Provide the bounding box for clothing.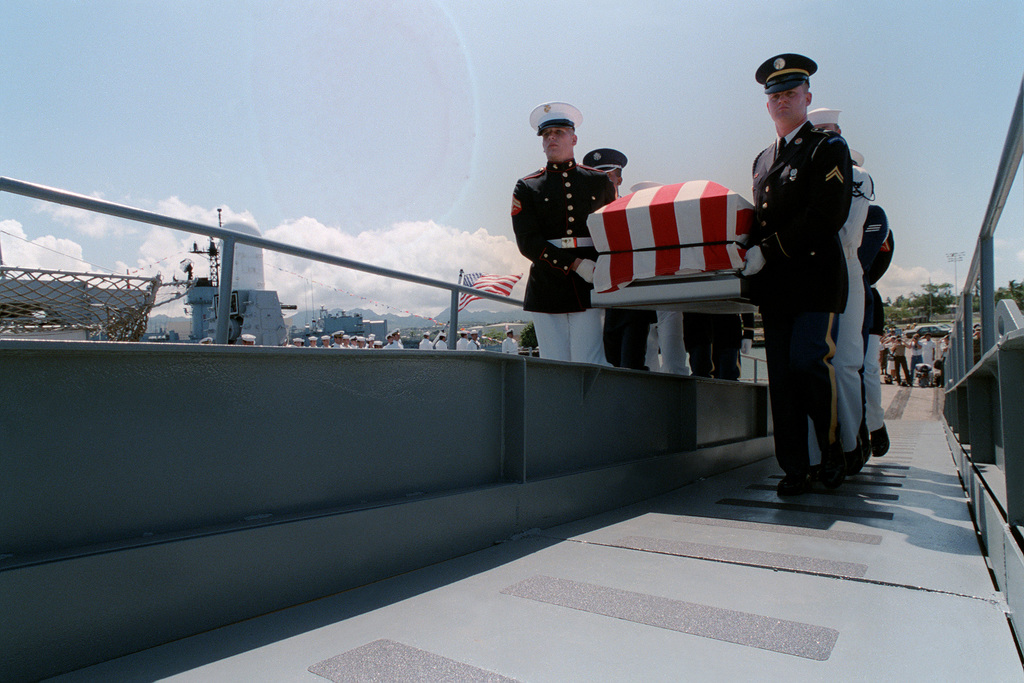
left=510, top=158, right=612, bottom=358.
